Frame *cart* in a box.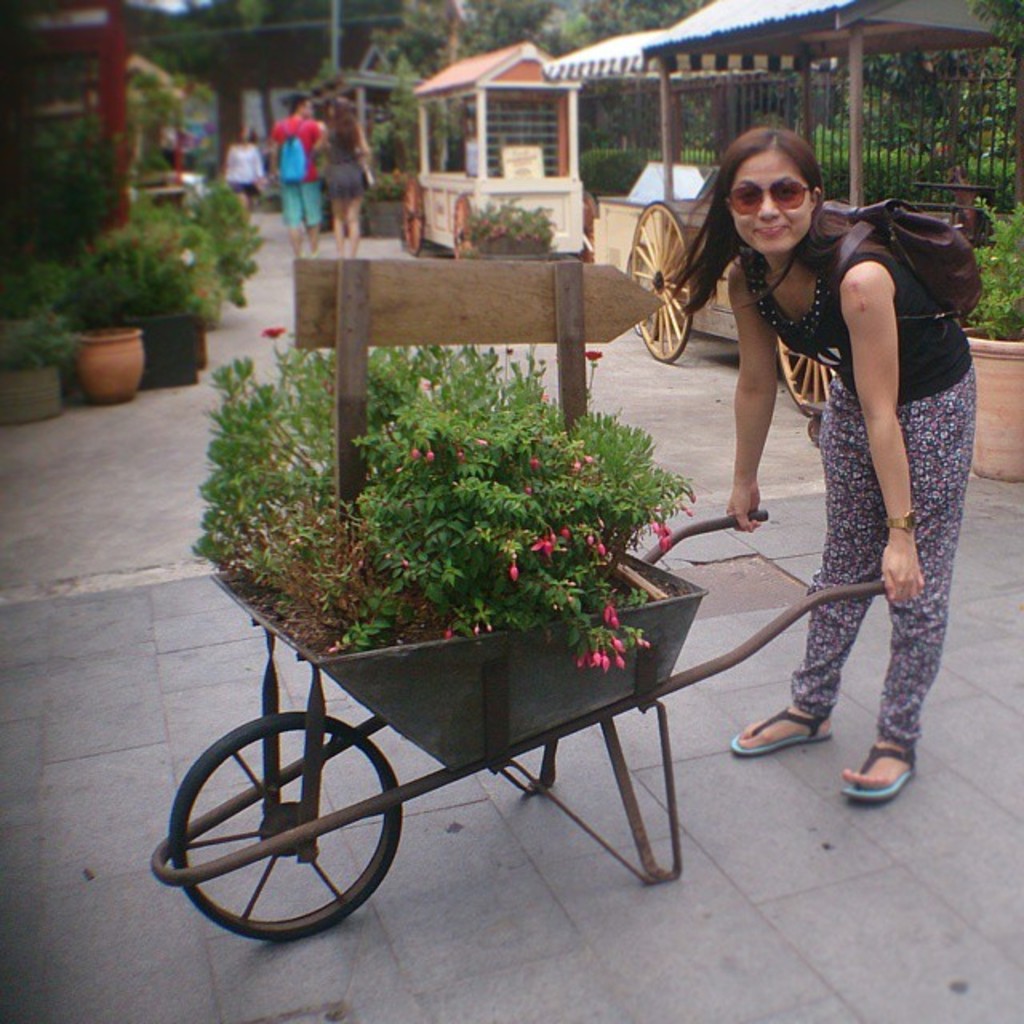
box(154, 504, 893, 947).
